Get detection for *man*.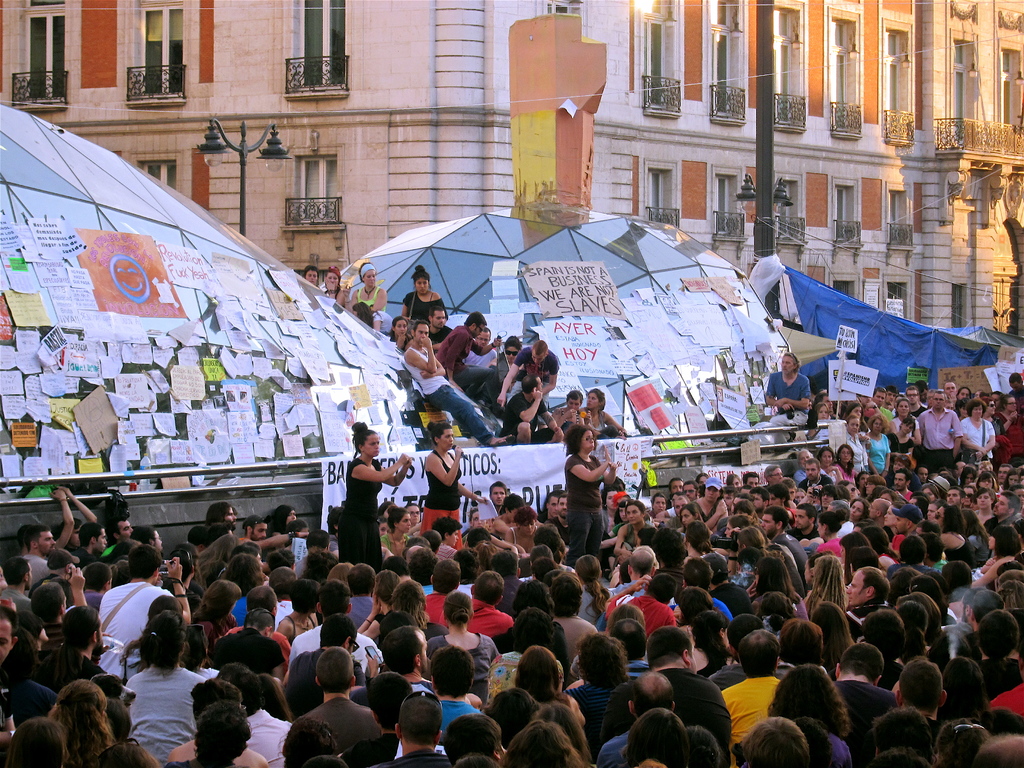
Detection: locate(904, 385, 924, 419).
